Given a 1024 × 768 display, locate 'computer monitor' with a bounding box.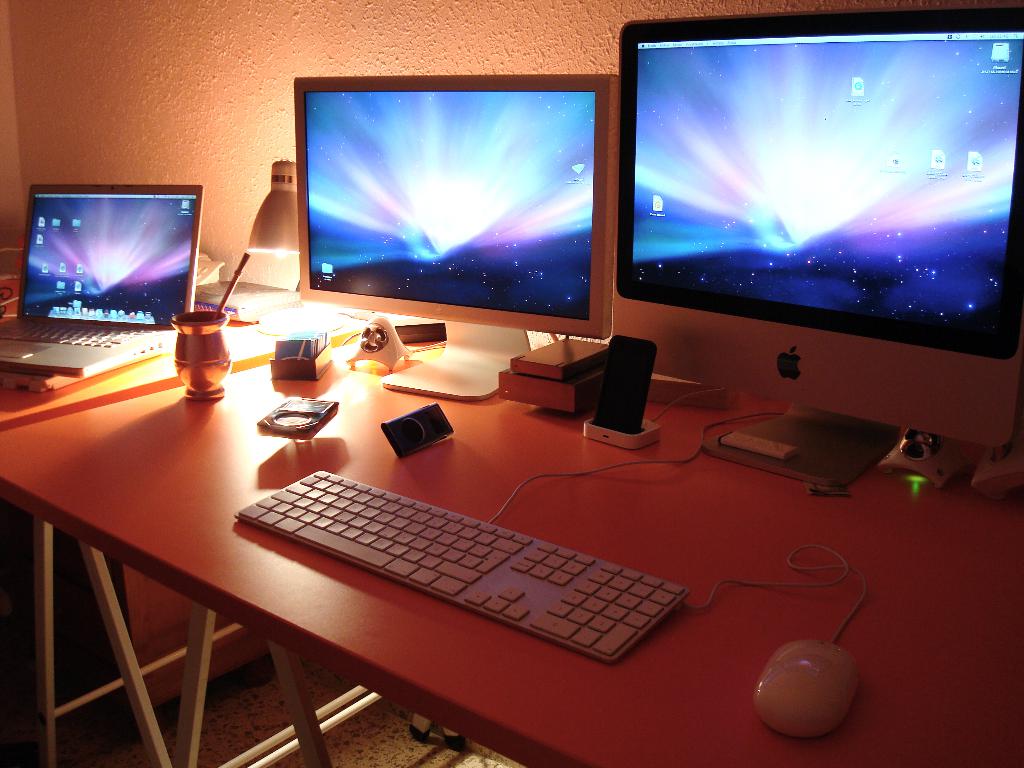
Located: left=596, top=1, right=1015, bottom=435.
